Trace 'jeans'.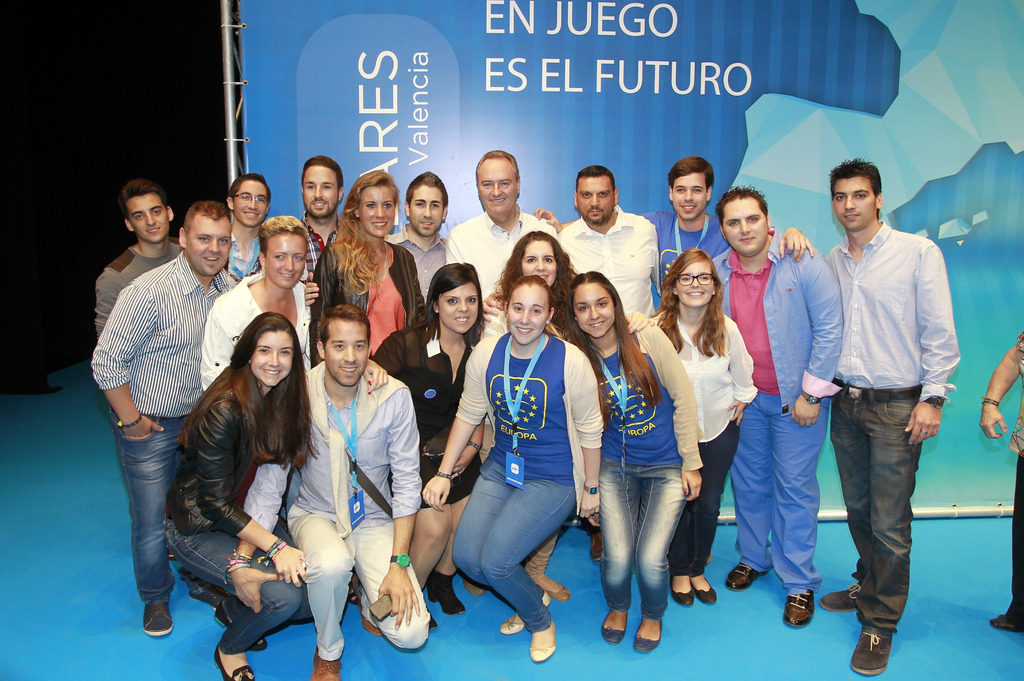
Traced to locate(105, 408, 195, 603).
